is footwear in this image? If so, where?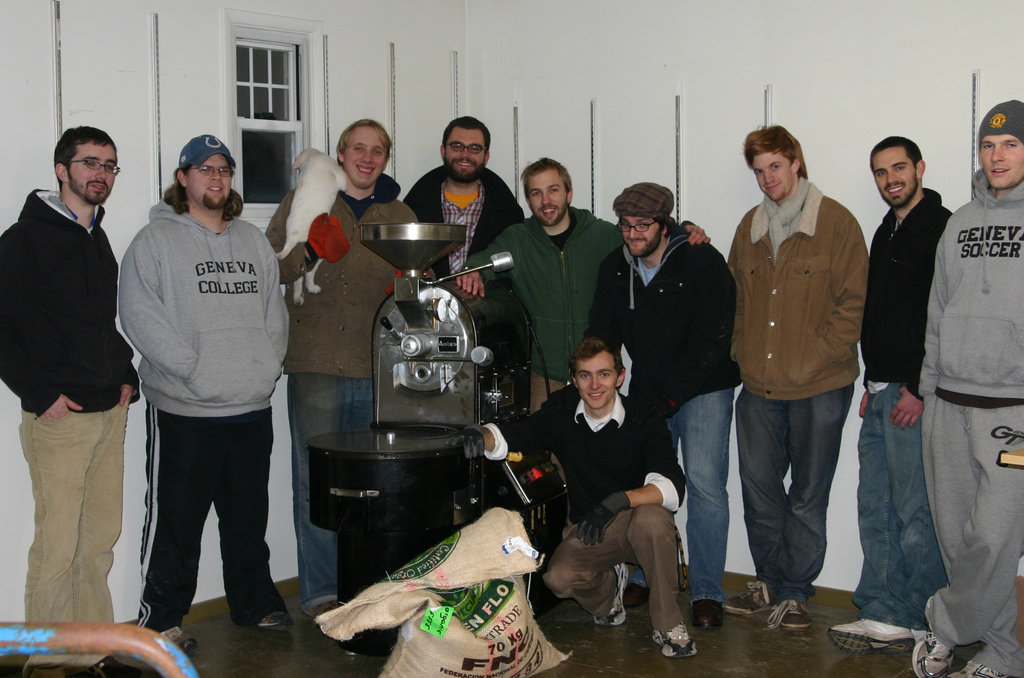
Yes, at [left=651, top=625, right=698, bottom=658].
